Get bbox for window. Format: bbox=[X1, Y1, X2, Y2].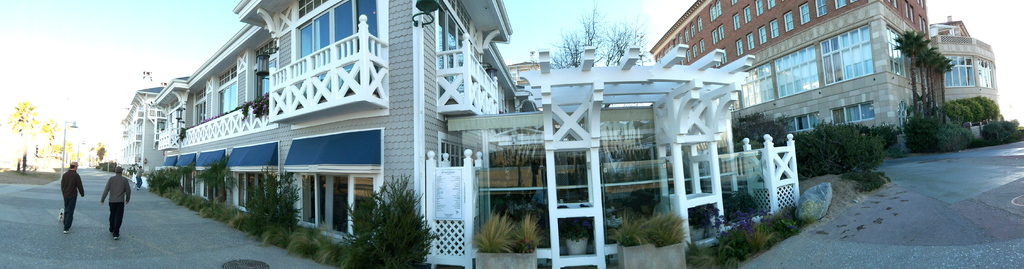
bbox=[717, 25, 724, 40].
